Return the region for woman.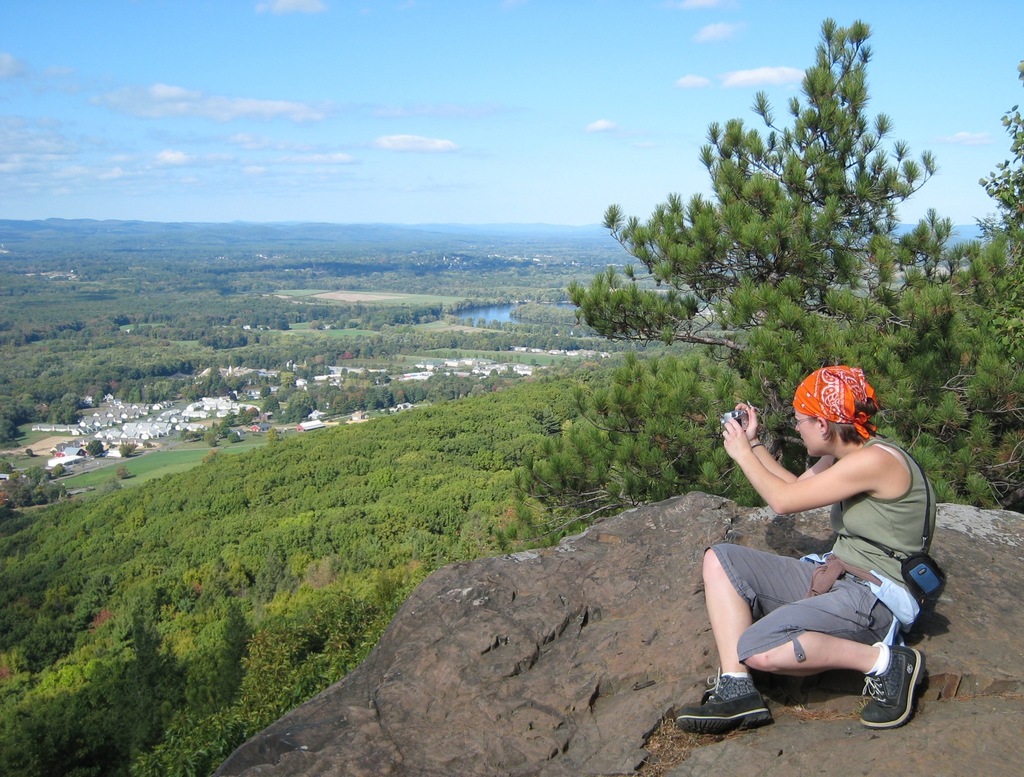
bbox=(703, 355, 954, 751).
